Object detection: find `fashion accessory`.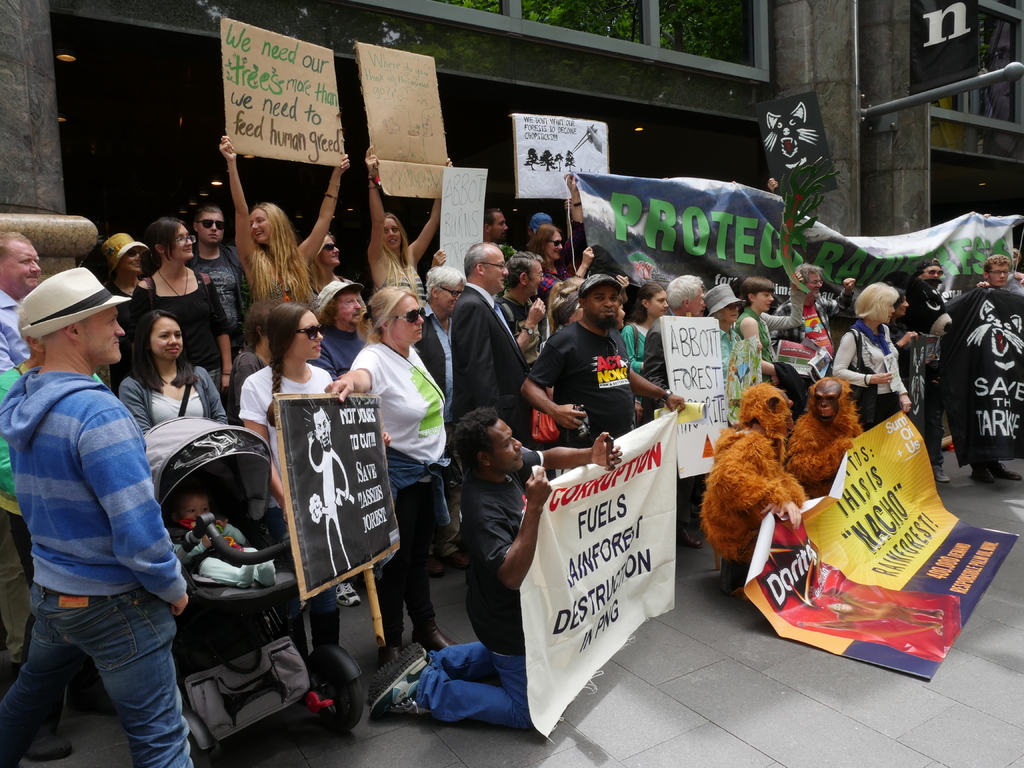
{"x1": 629, "y1": 322, "x2": 639, "y2": 358}.
